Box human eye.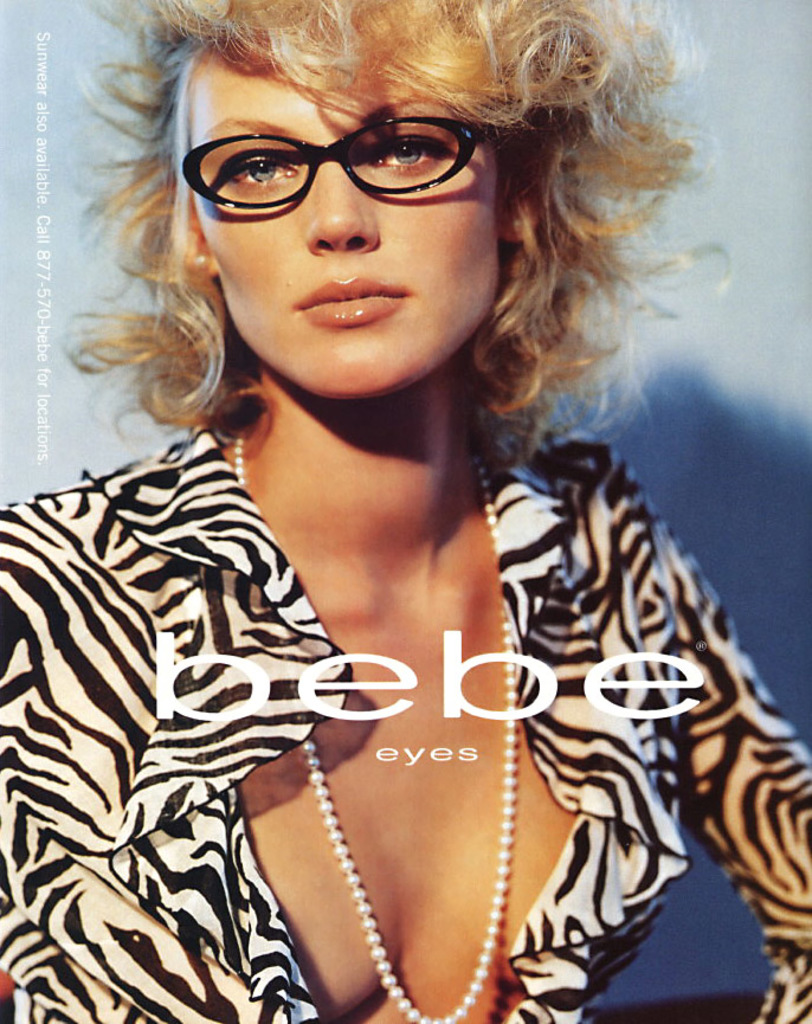
pyautogui.locateOnScreen(366, 133, 449, 172).
